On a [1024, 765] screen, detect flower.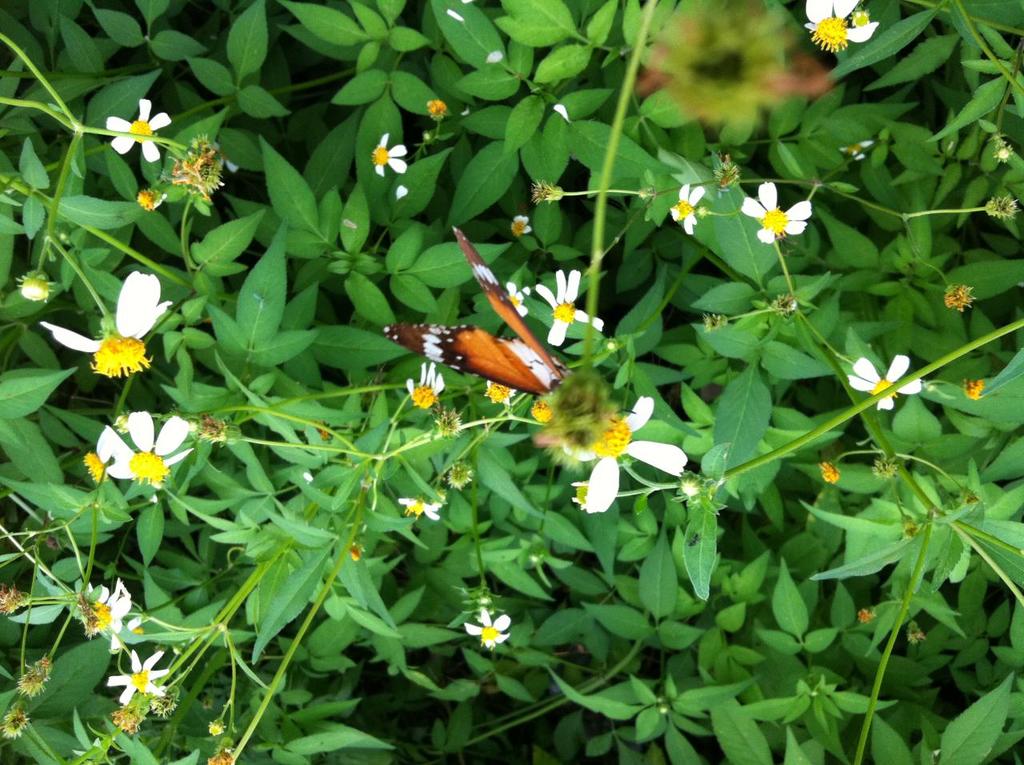
[46, 271, 178, 382].
